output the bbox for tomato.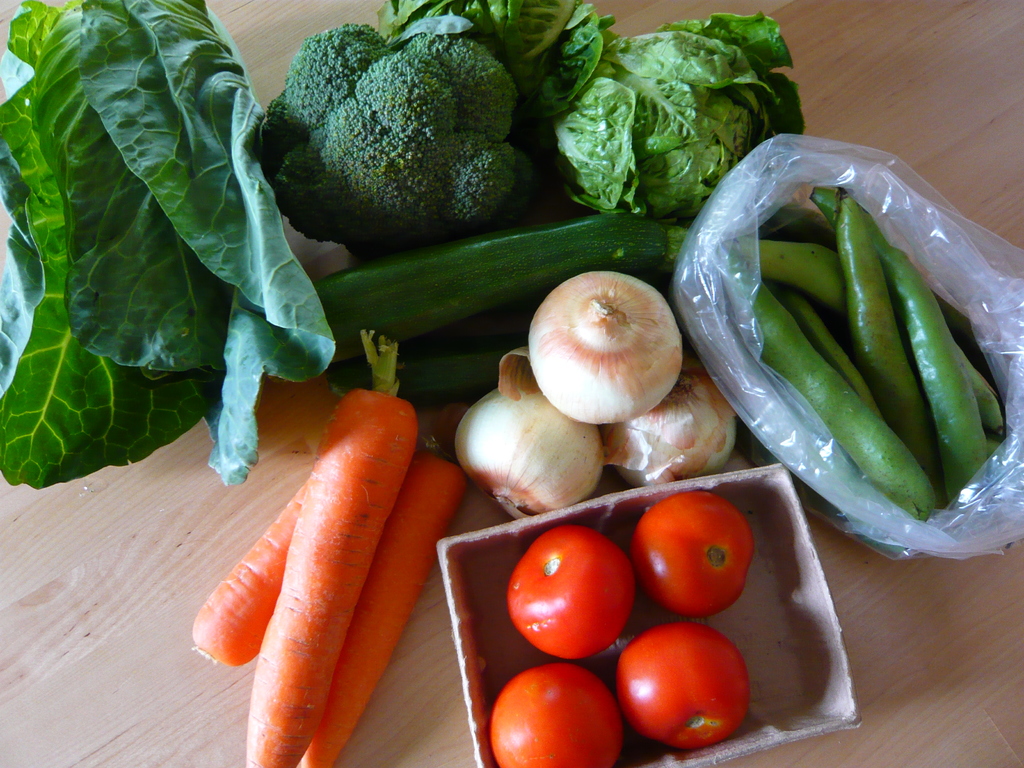
616 618 752 749.
